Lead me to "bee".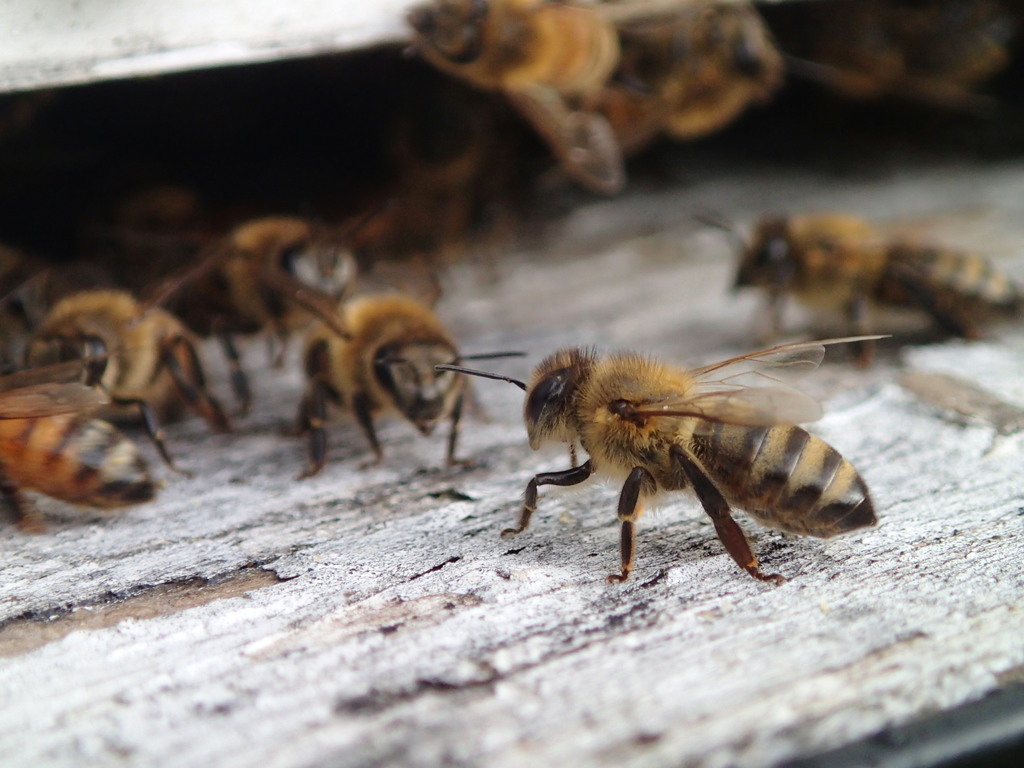
Lead to Rect(142, 200, 380, 380).
